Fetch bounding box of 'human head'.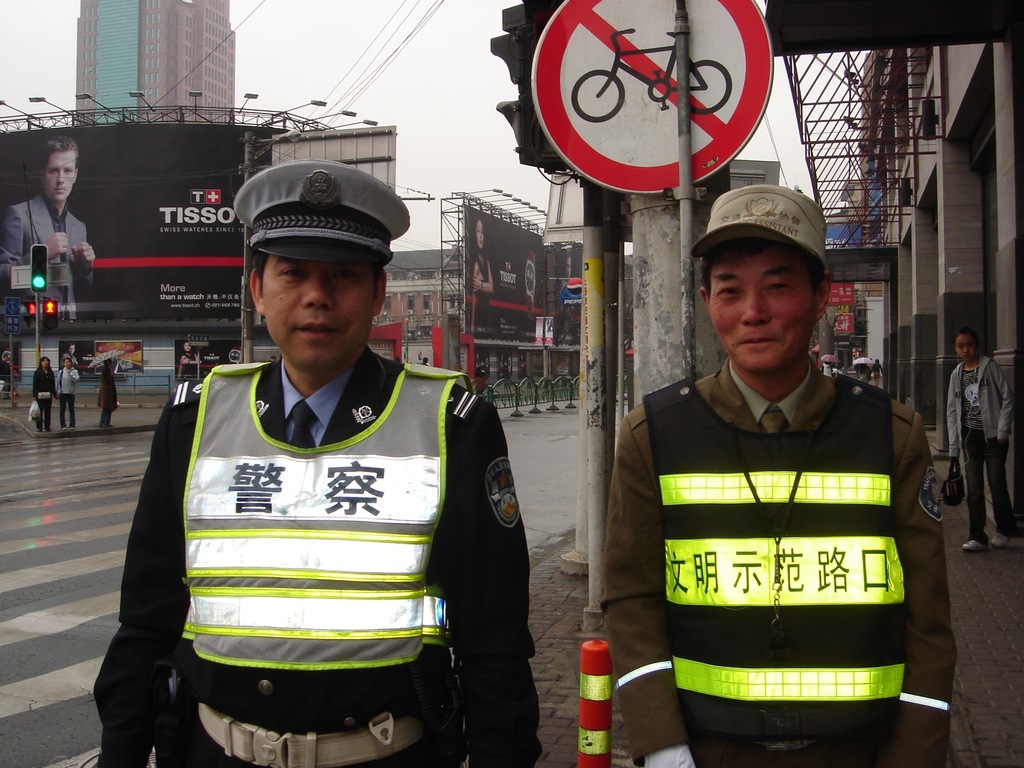
Bbox: 955:327:979:364.
